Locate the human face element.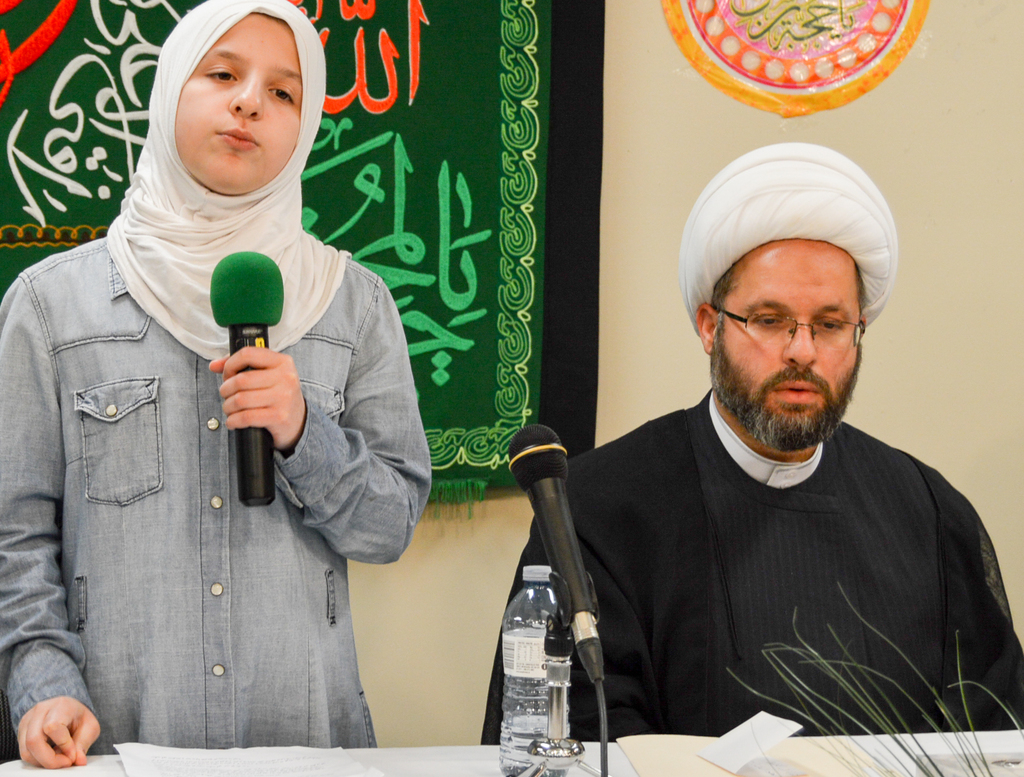
Element bbox: 708/239/862/452.
